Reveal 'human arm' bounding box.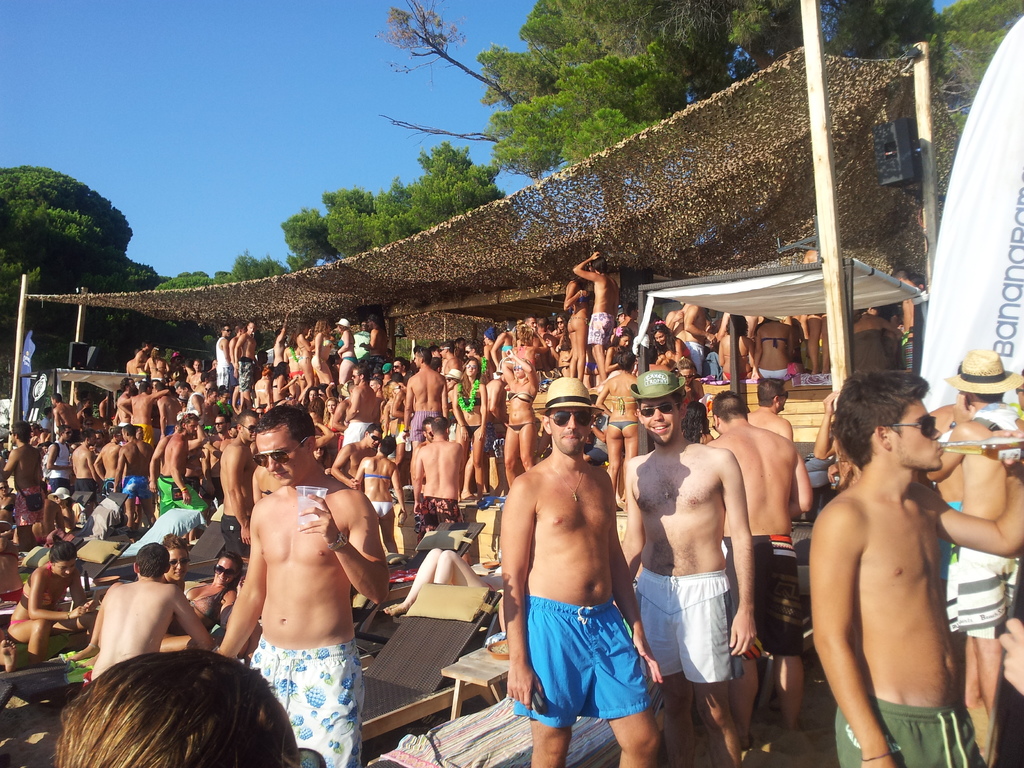
Revealed: rect(310, 419, 338, 449).
